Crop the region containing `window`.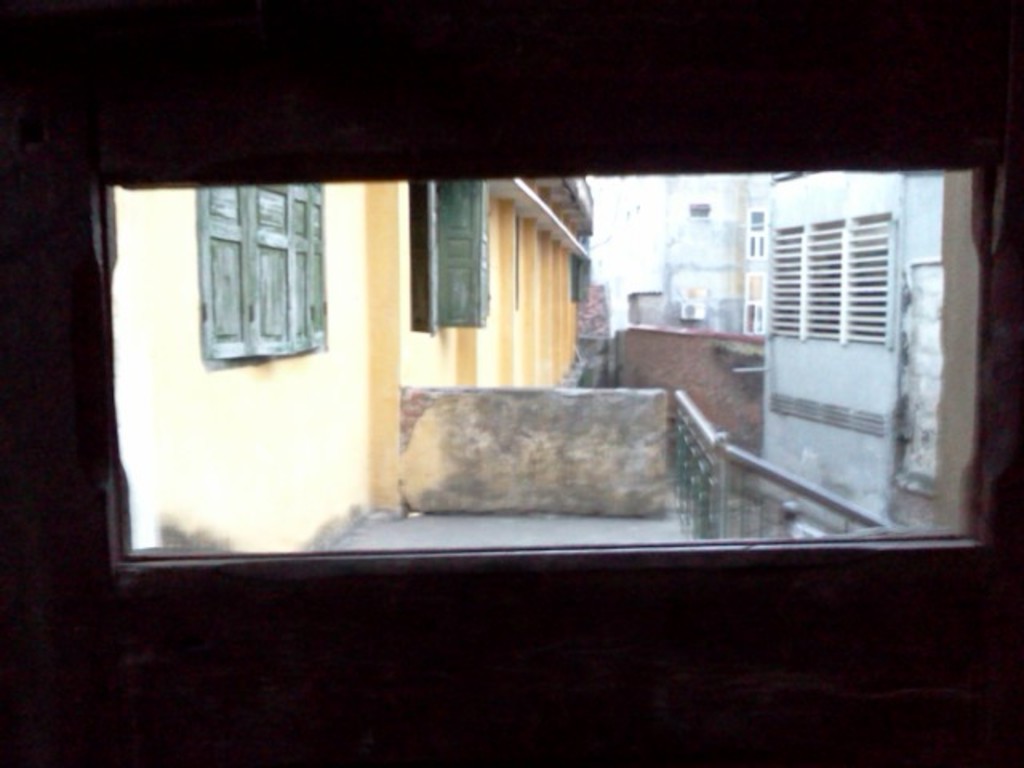
Crop region: bbox=[403, 182, 482, 331].
